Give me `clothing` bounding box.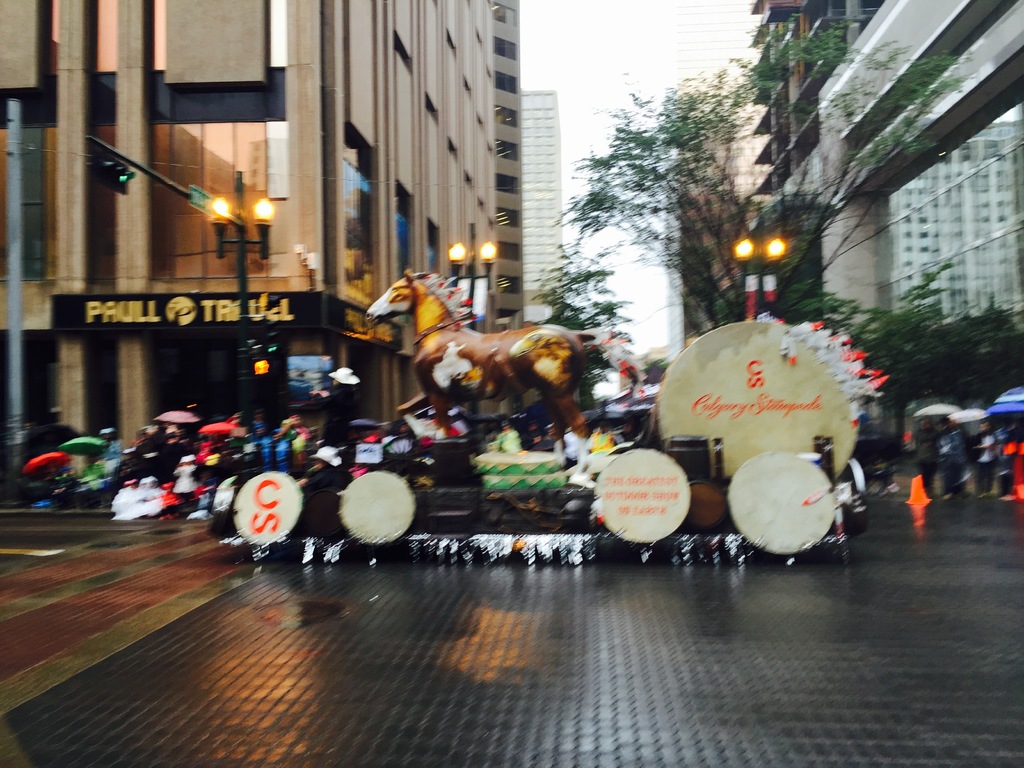
[970, 430, 1002, 492].
